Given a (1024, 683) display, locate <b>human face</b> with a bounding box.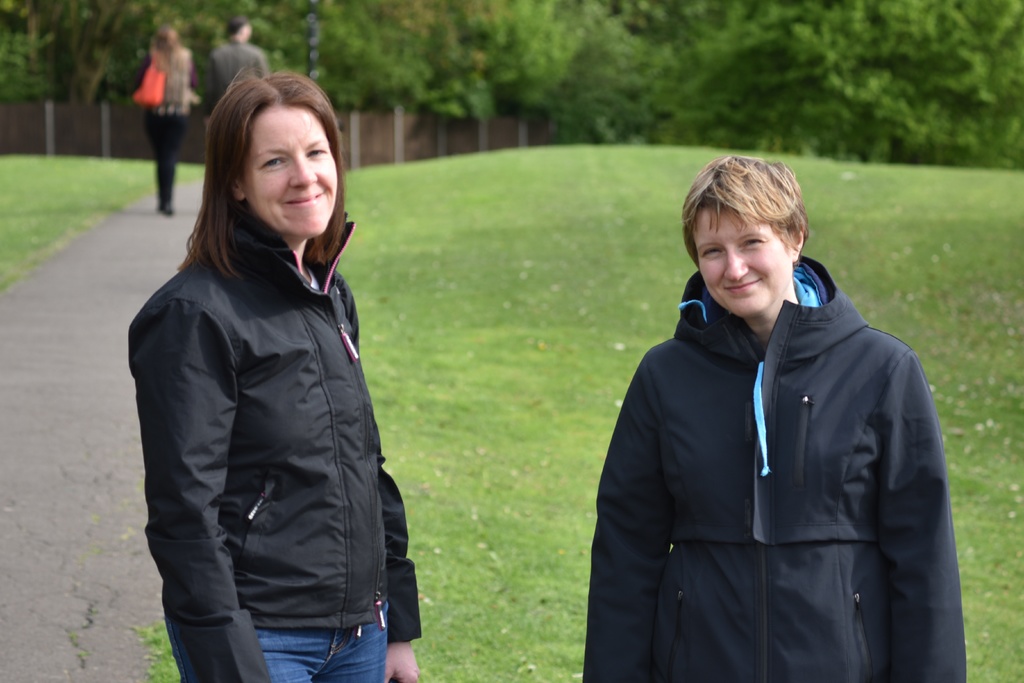
Located: region(701, 210, 783, 320).
